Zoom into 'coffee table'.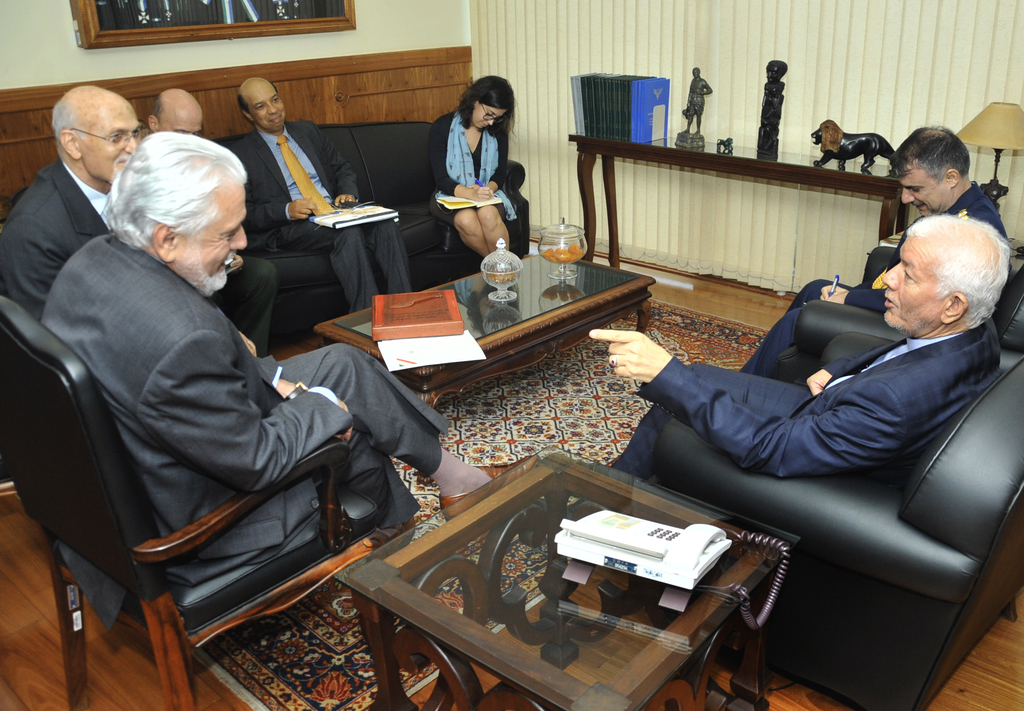
Zoom target: crop(367, 470, 778, 685).
